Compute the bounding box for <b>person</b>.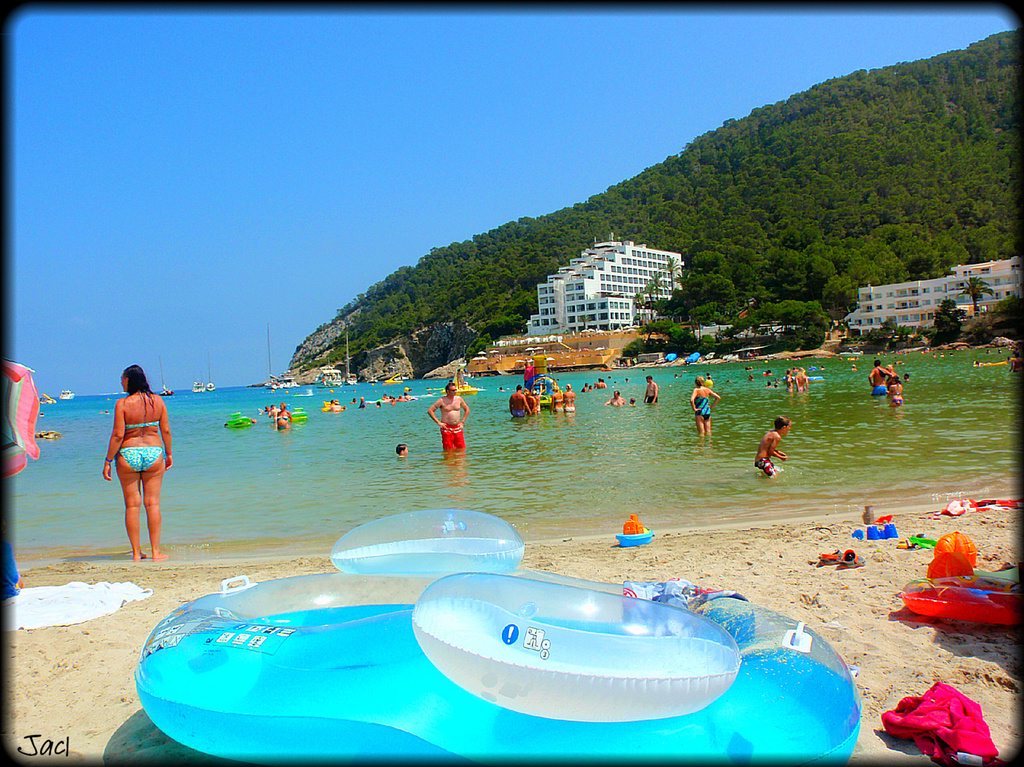
785/369/798/393.
